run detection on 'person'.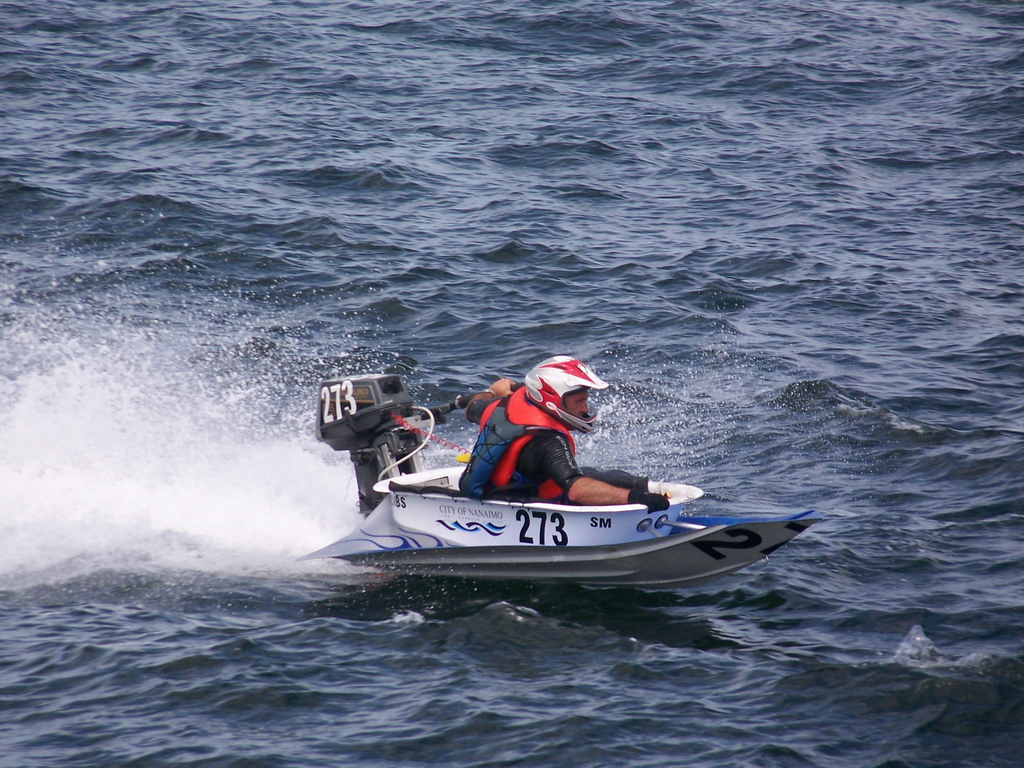
Result: (444, 342, 630, 513).
